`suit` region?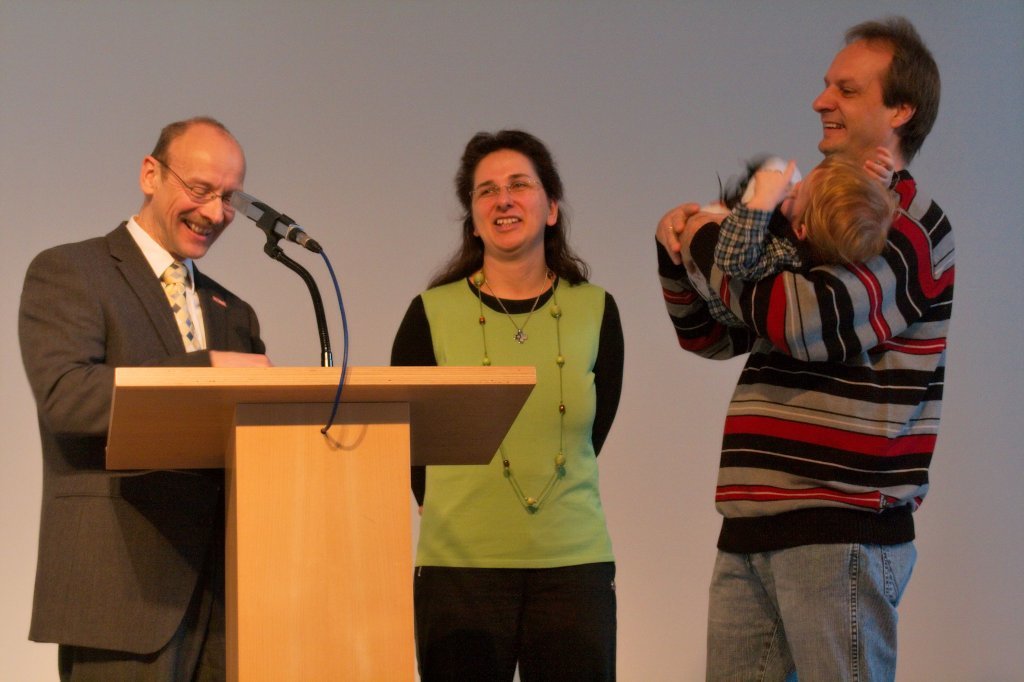
box=[13, 136, 284, 655]
